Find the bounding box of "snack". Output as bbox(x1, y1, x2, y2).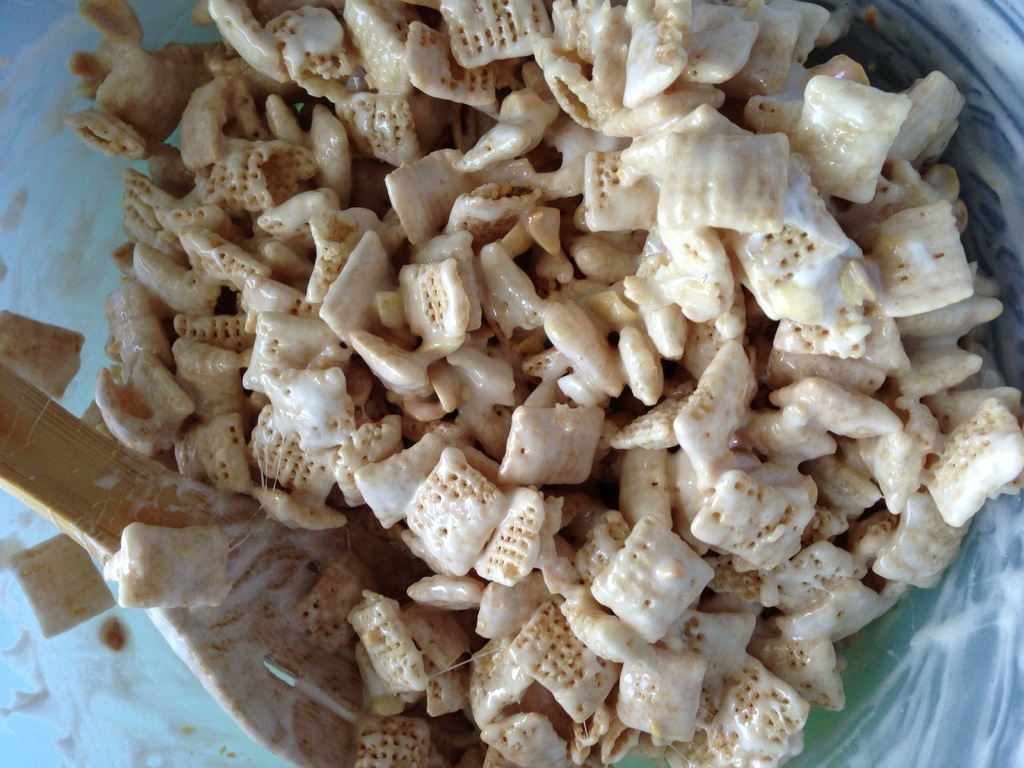
bbox(31, 8, 994, 767).
